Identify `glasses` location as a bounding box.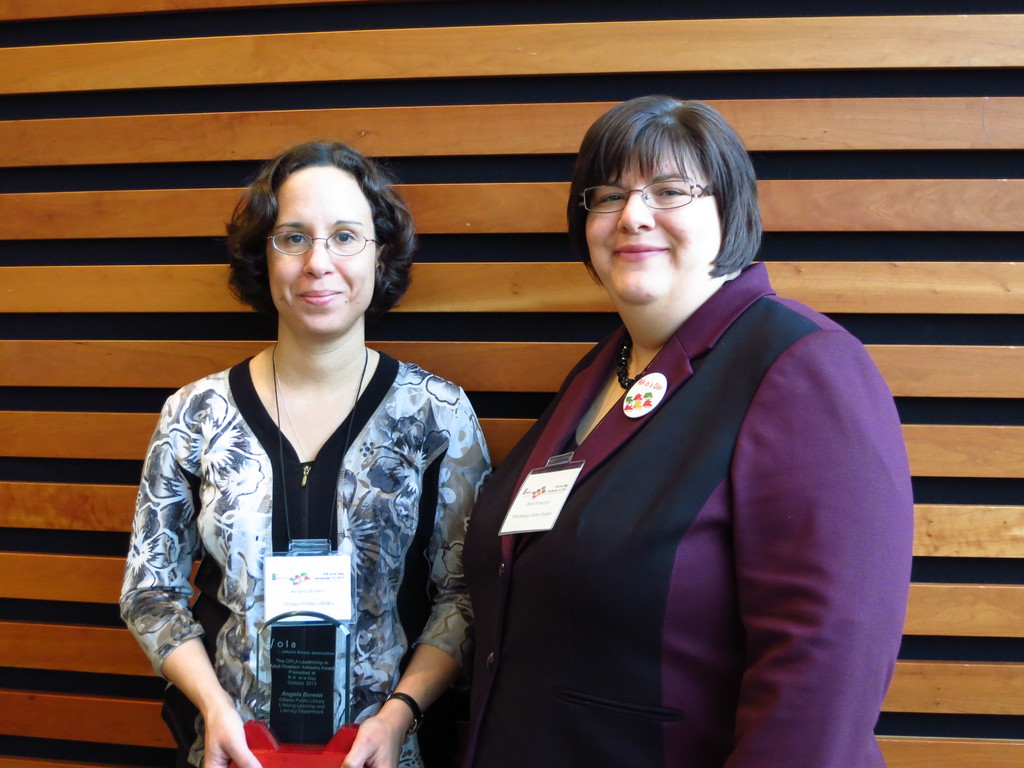
detection(265, 227, 382, 261).
